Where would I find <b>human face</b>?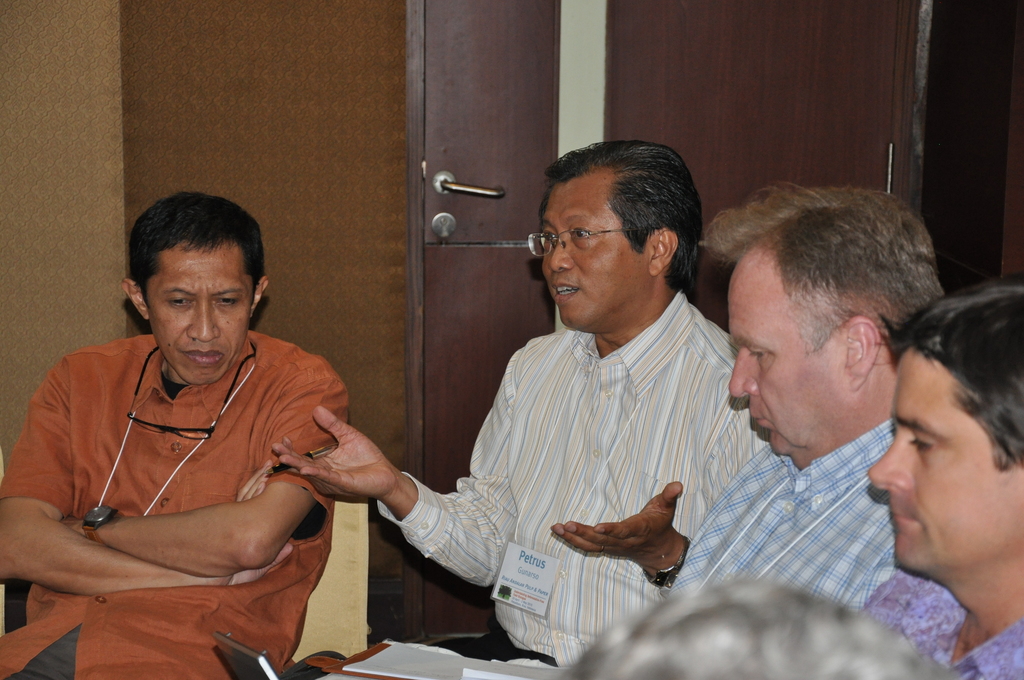
At BBox(724, 249, 858, 467).
